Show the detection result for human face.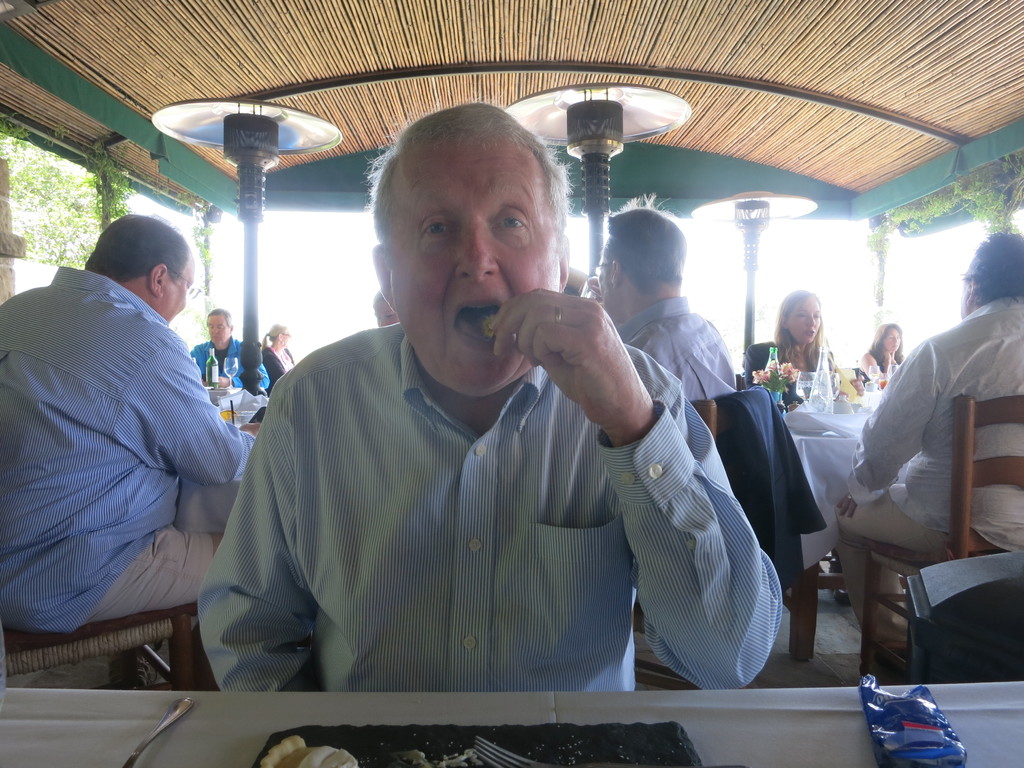
box=[281, 328, 293, 344].
